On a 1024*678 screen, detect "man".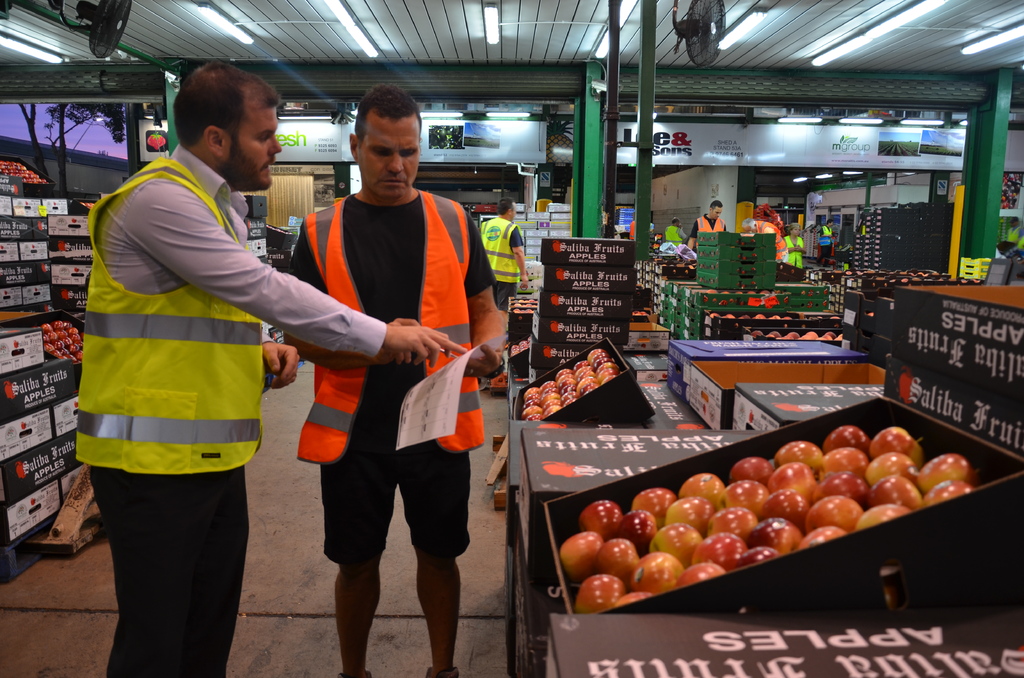
bbox(282, 80, 502, 677).
